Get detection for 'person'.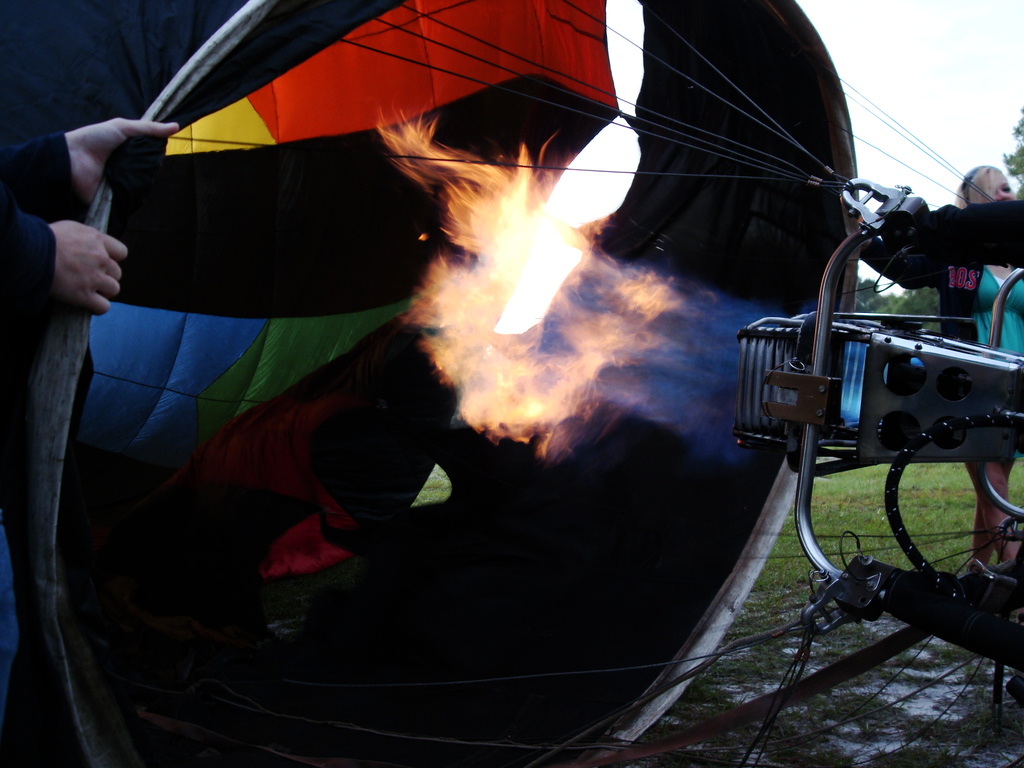
Detection: (x1=844, y1=164, x2=1023, y2=586).
